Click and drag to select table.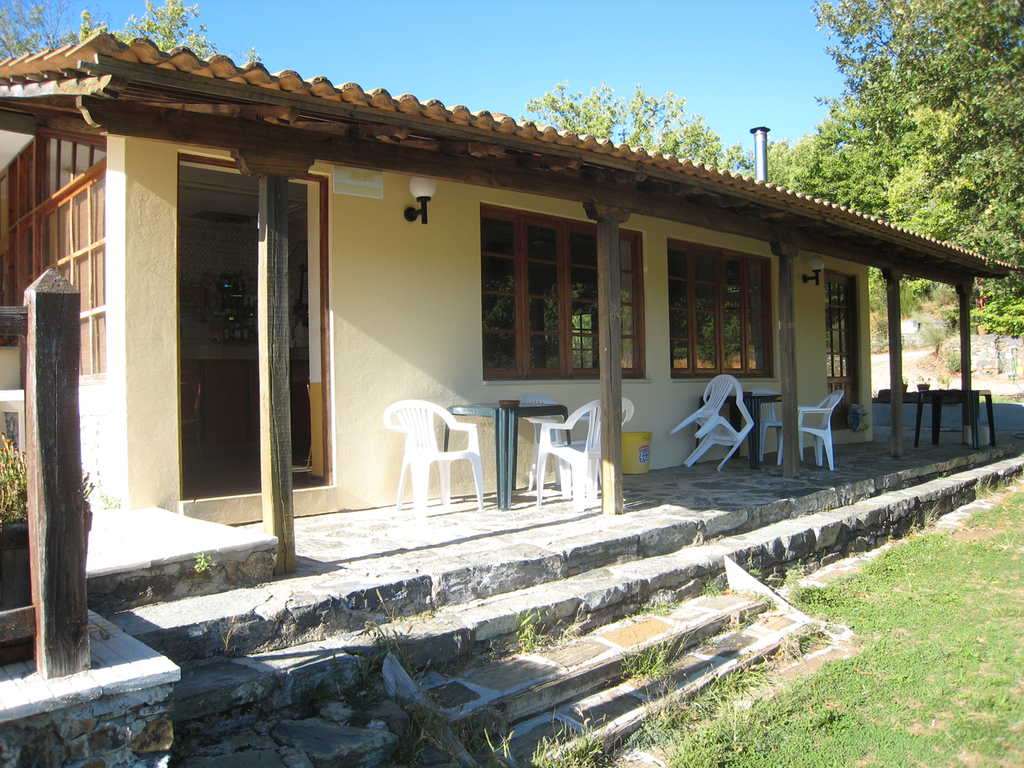
Selection: select_region(450, 398, 578, 514).
